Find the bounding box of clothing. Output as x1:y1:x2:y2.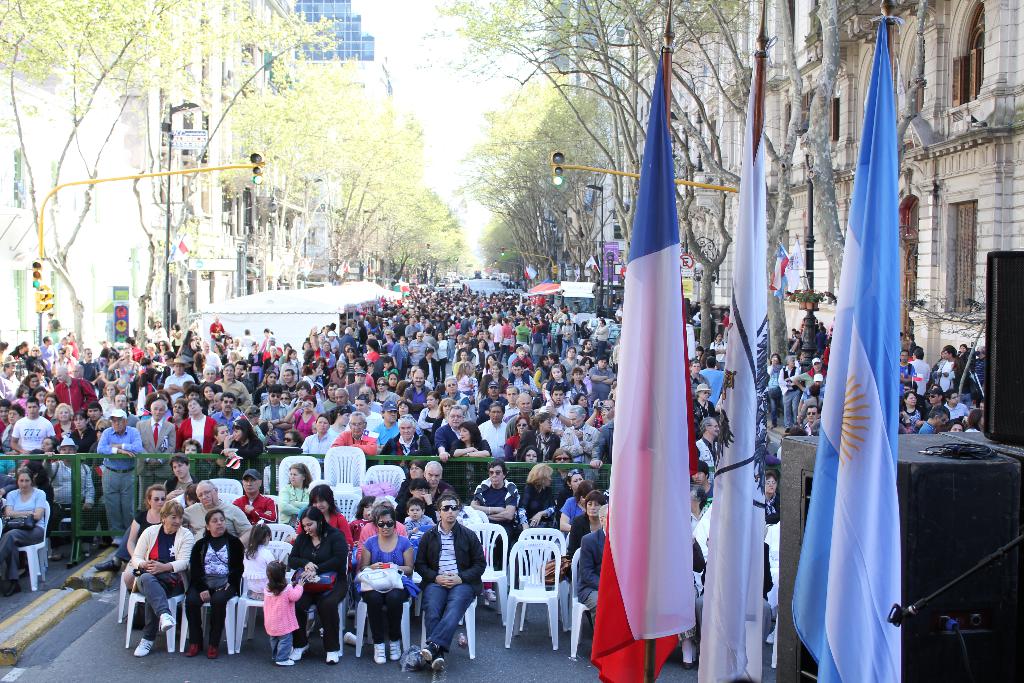
518:482:557:526.
